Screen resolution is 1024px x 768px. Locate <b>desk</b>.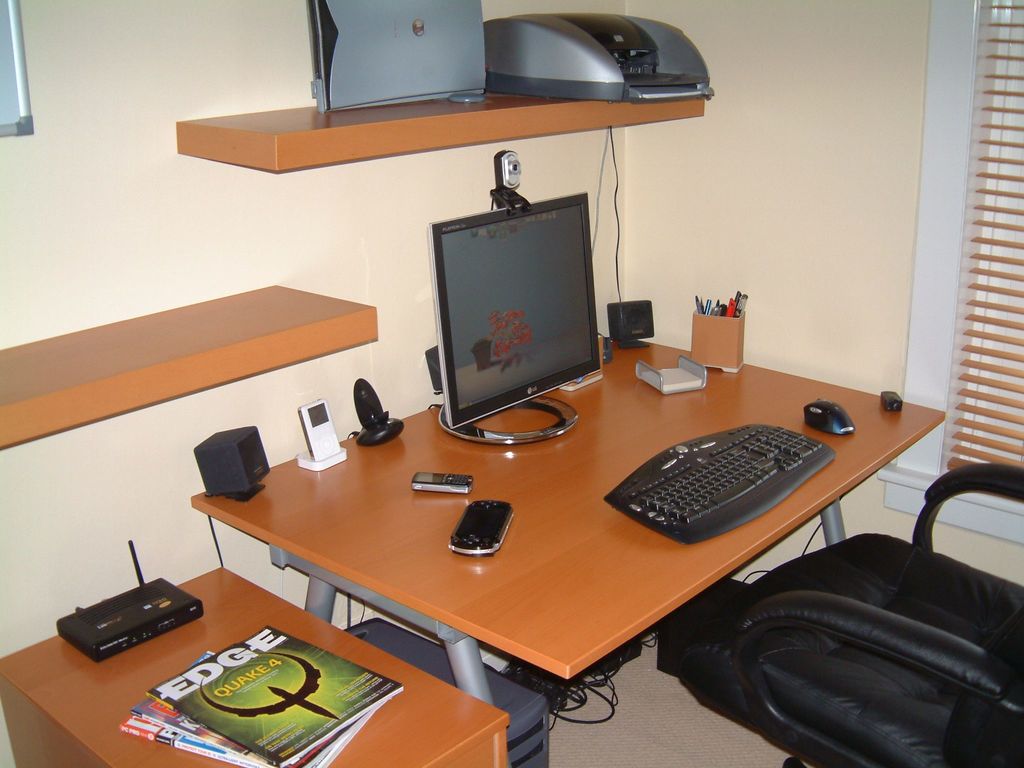
Rect(0, 557, 513, 767).
